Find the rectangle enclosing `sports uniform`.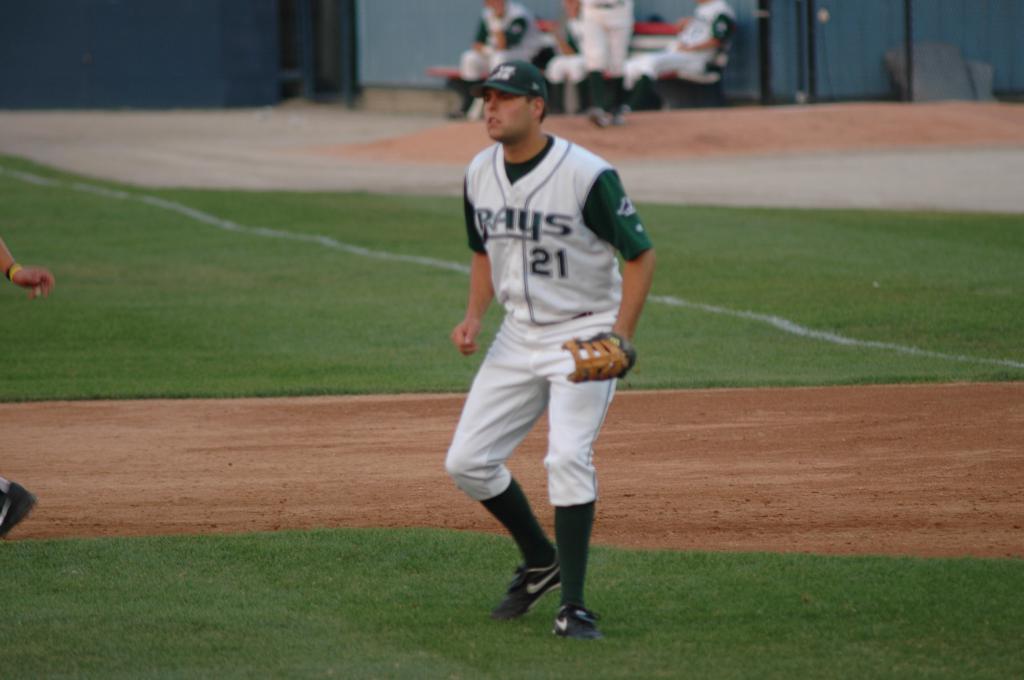
435,58,651,633.
